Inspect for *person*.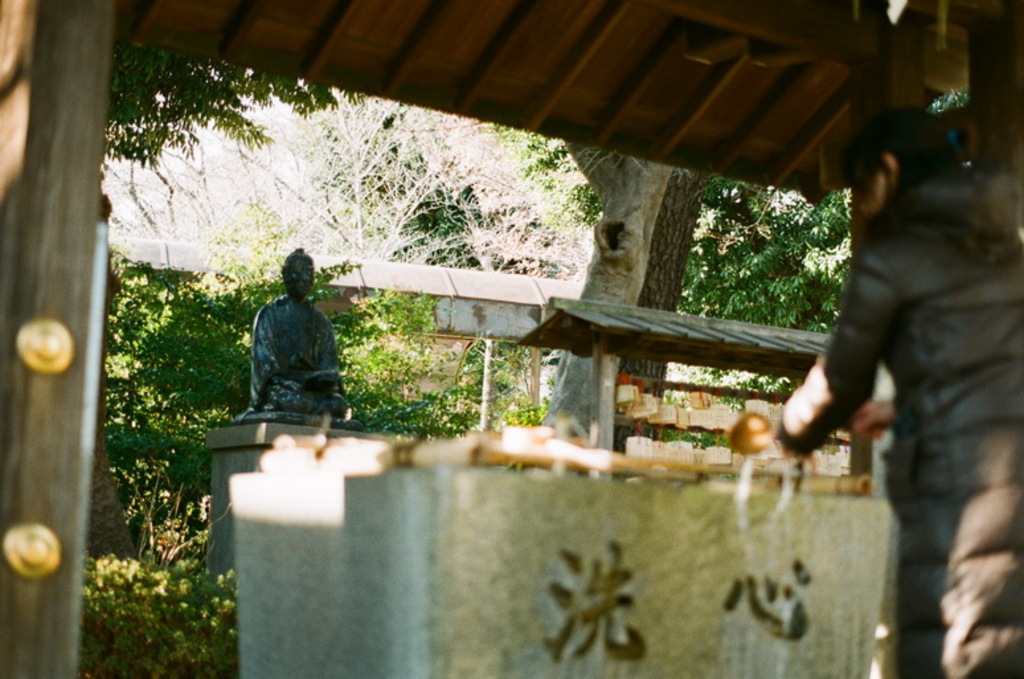
Inspection: [249, 241, 345, 433].
